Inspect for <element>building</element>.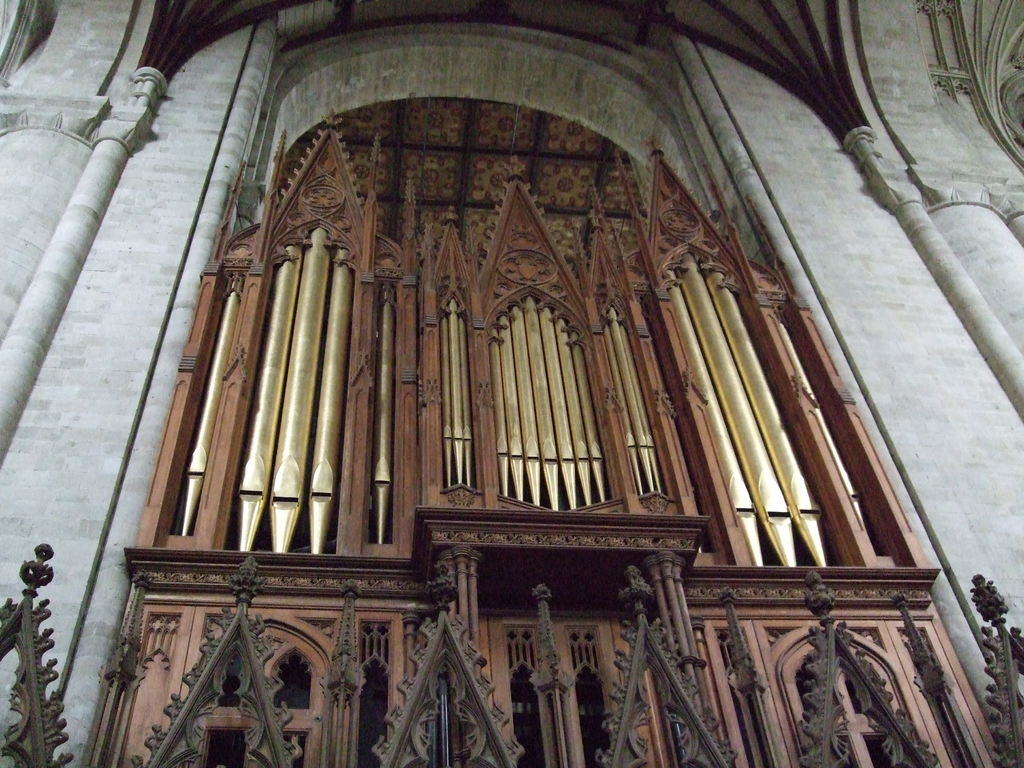
Inspection: 0 0 1023 767.
